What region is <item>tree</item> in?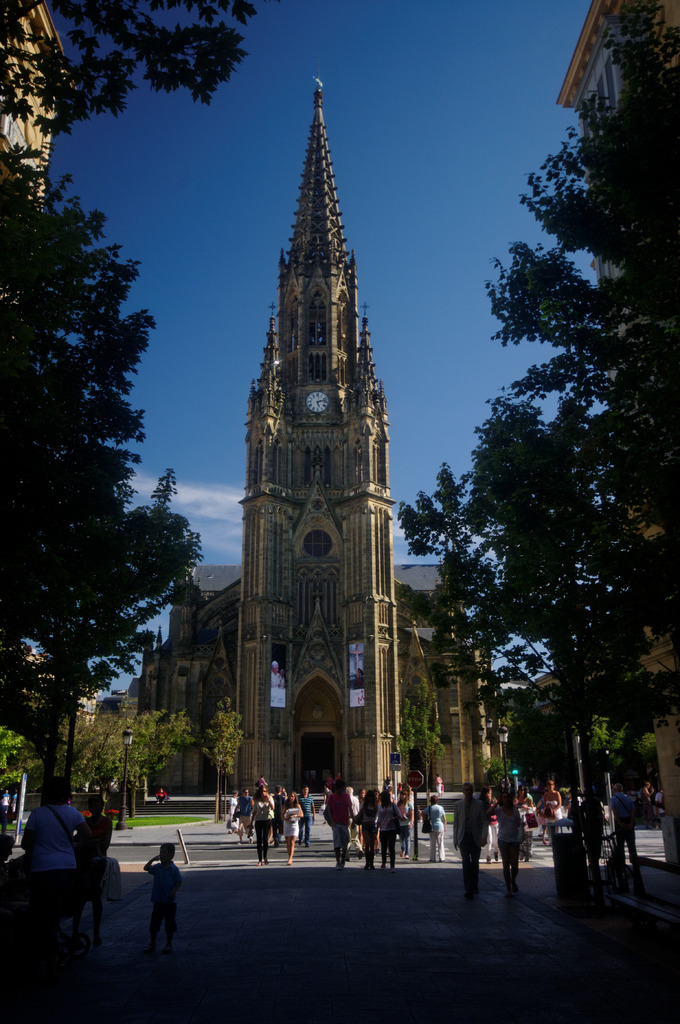
(x1=583, y1=709, x2=630, y2=775).
